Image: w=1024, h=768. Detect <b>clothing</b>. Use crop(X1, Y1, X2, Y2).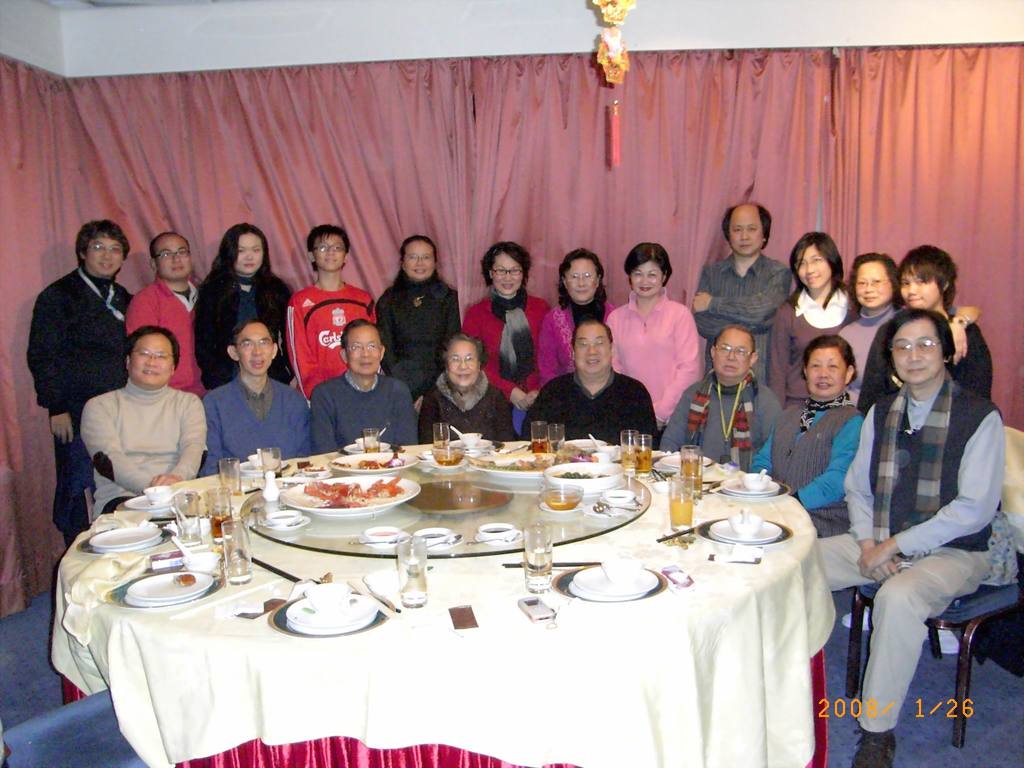
crop(768, 284, 859, 397).
